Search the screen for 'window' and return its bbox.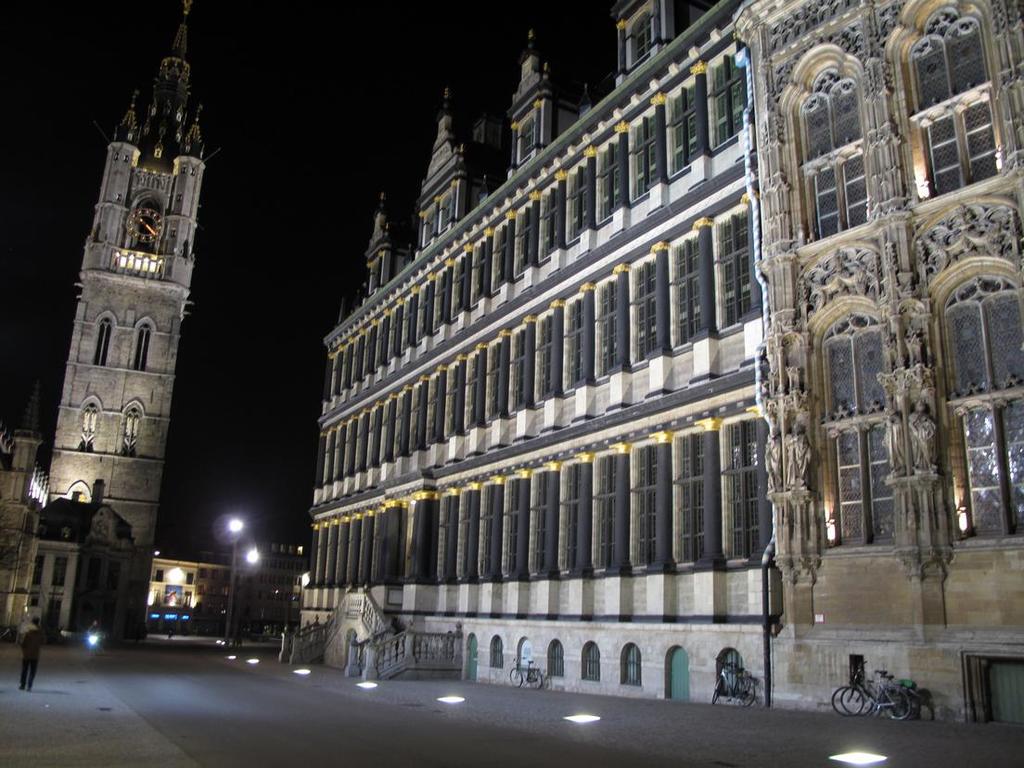
Found: (left=53, top=554, right=70, bottom=586).
